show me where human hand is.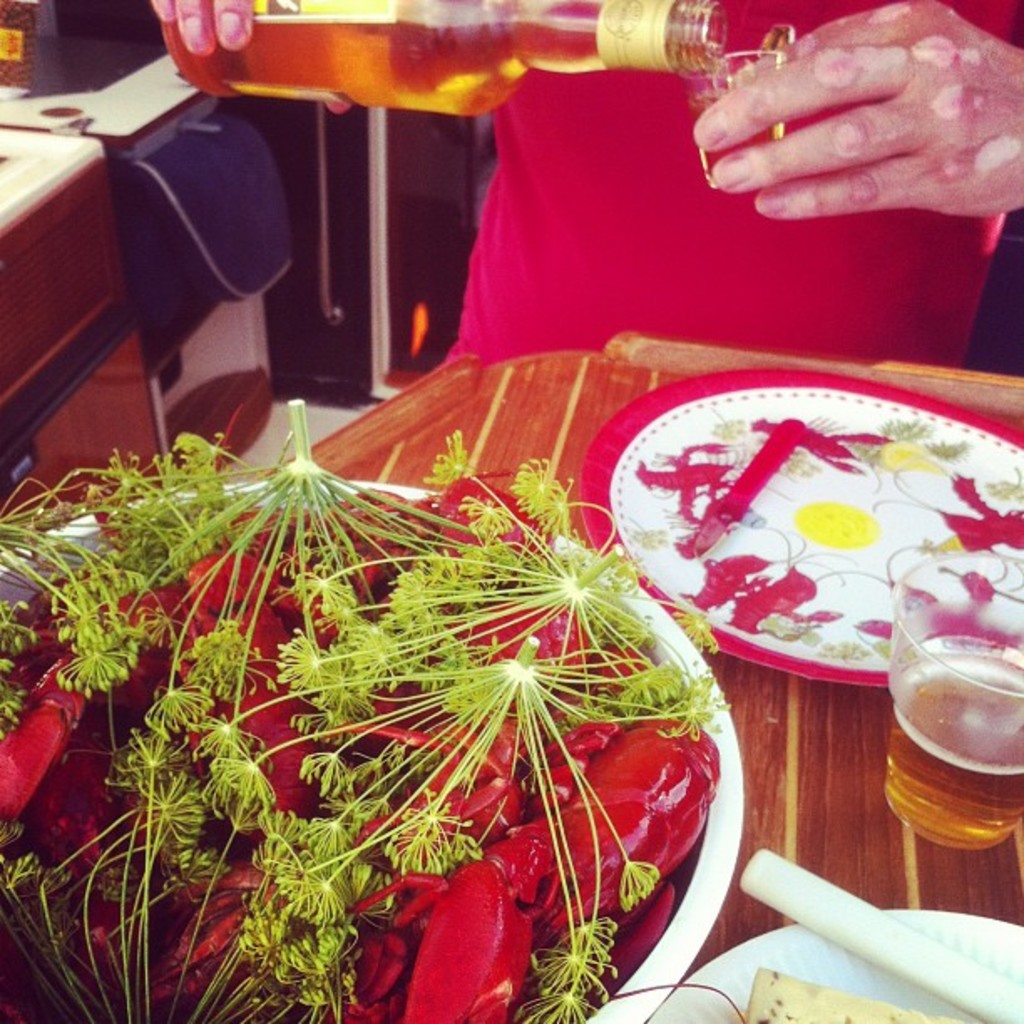
human hand is at <region>147, 0, 258, 55</region>.
